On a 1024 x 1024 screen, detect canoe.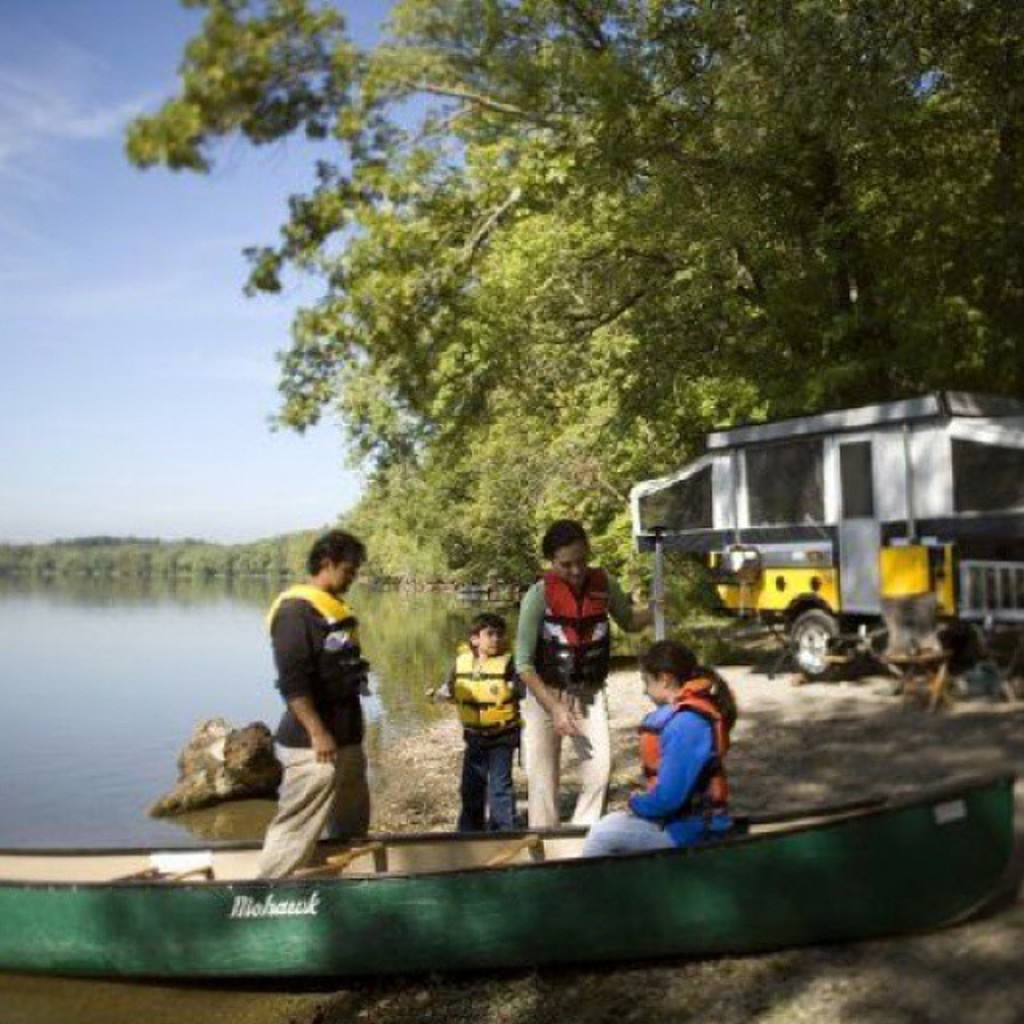
locate(0, 762, 1011, 973).
